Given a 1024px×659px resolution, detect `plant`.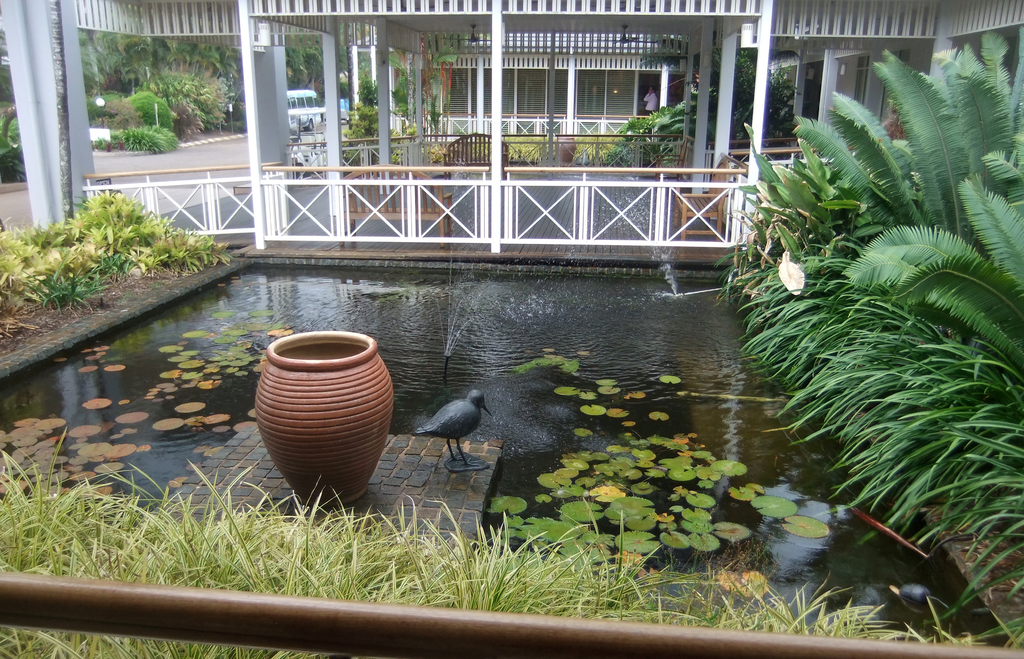
(83,248,134,285).
